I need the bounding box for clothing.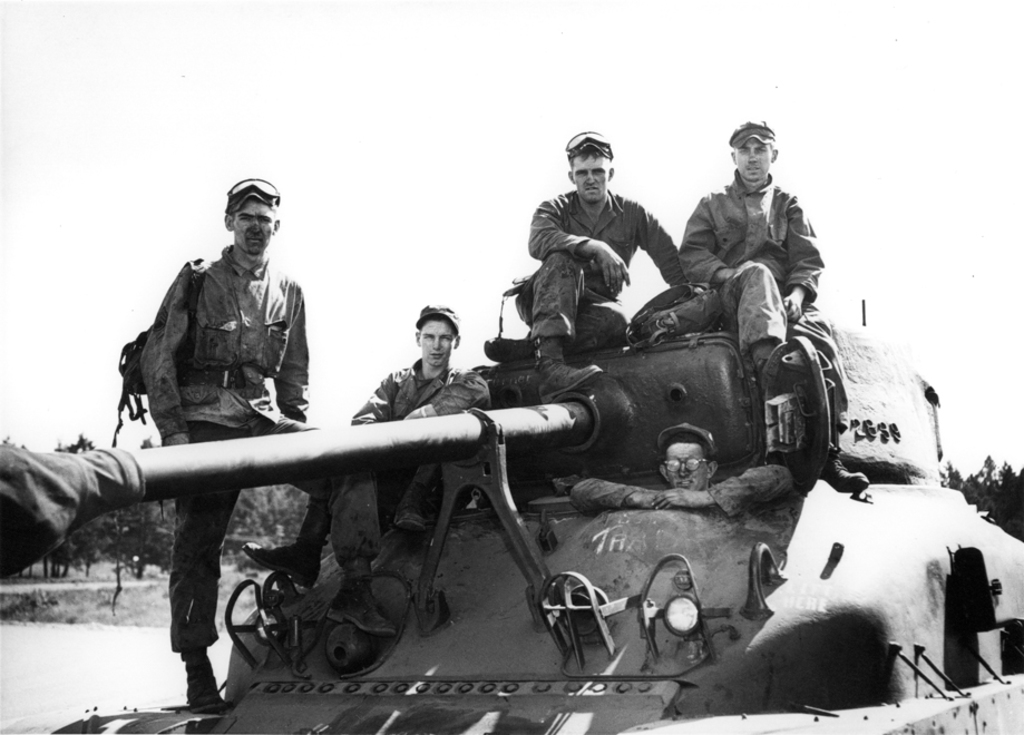
Here it is: left=101, top=187, right=341, bottom=600.
